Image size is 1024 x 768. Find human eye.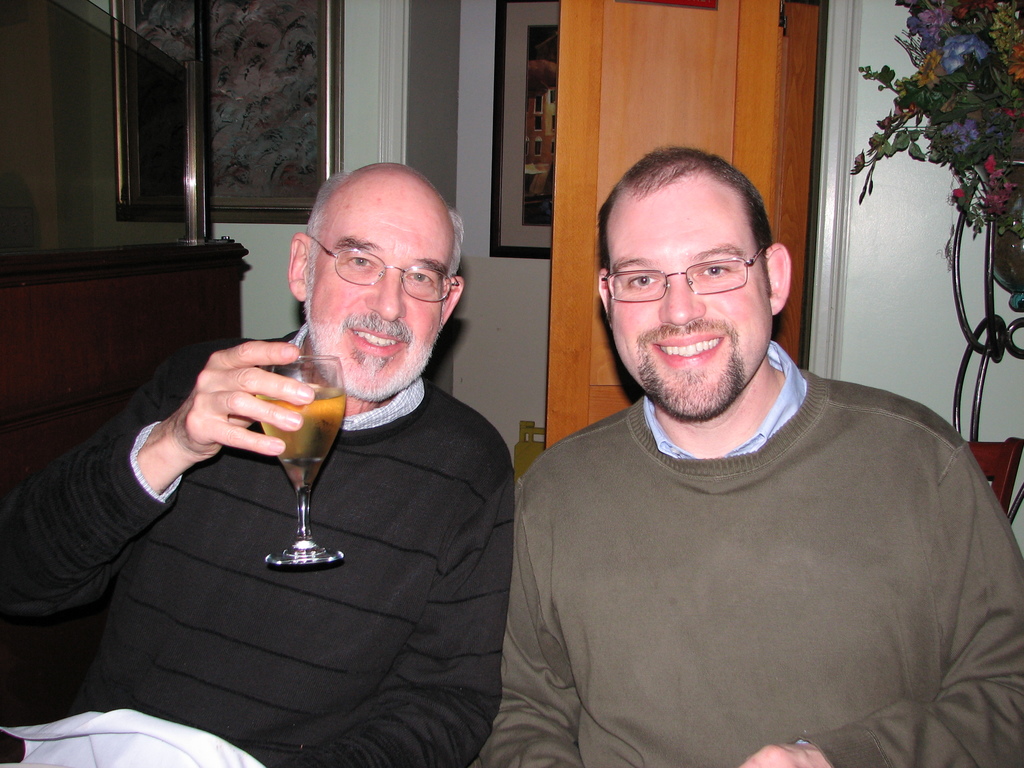
342 254 377 270.
